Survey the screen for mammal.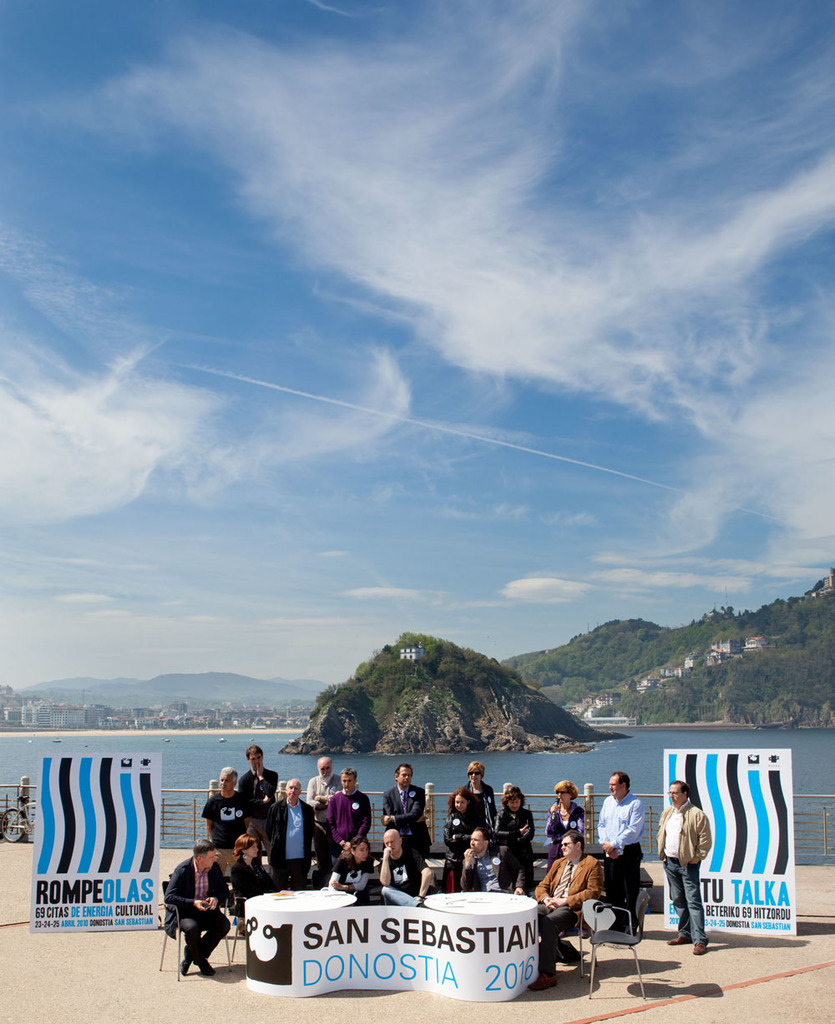
Survey found: (443, 785, 484, 884).
